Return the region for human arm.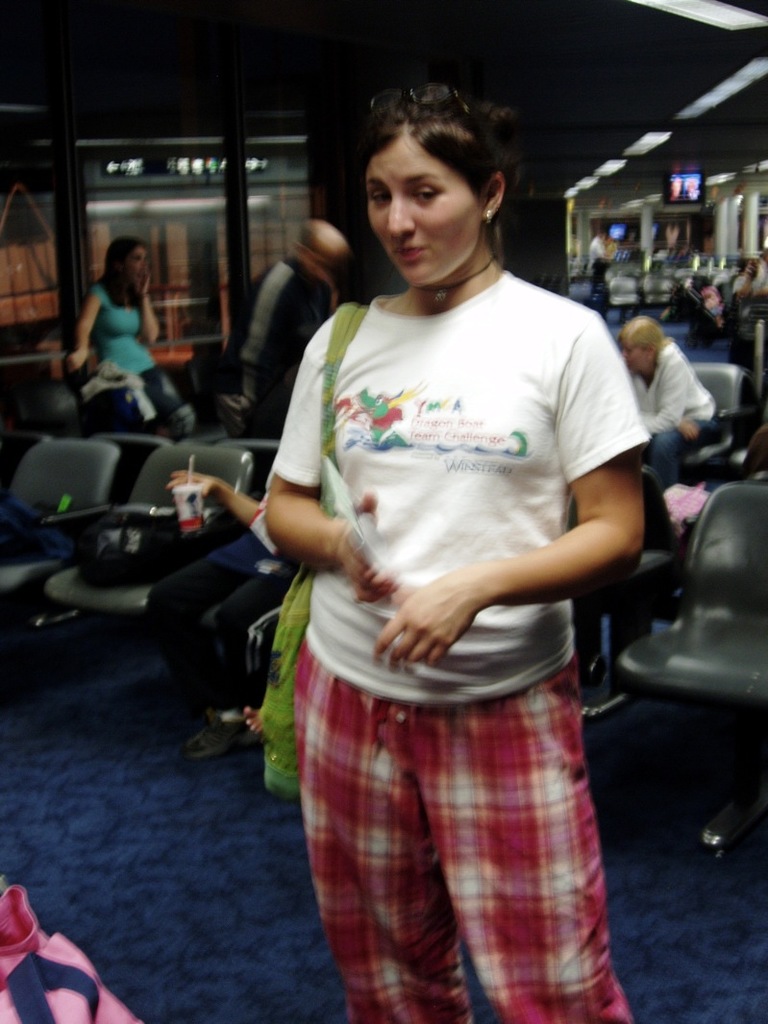
x1=64 y1=278 x2=111 y2=375.
